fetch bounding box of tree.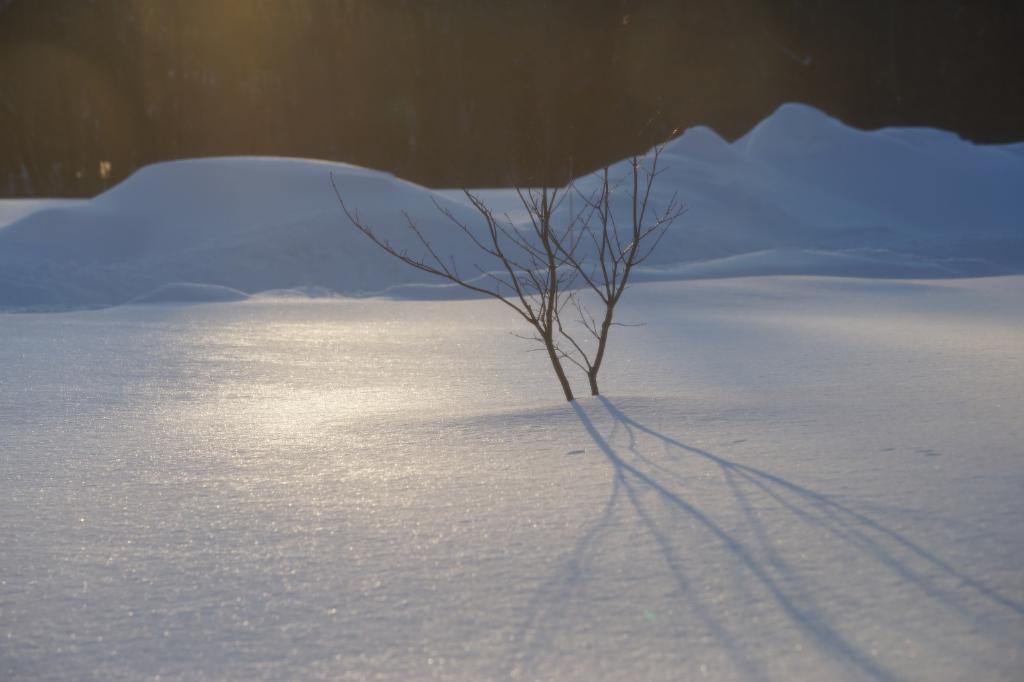
Bbox: l=328, t=147, r=572, b=408.
